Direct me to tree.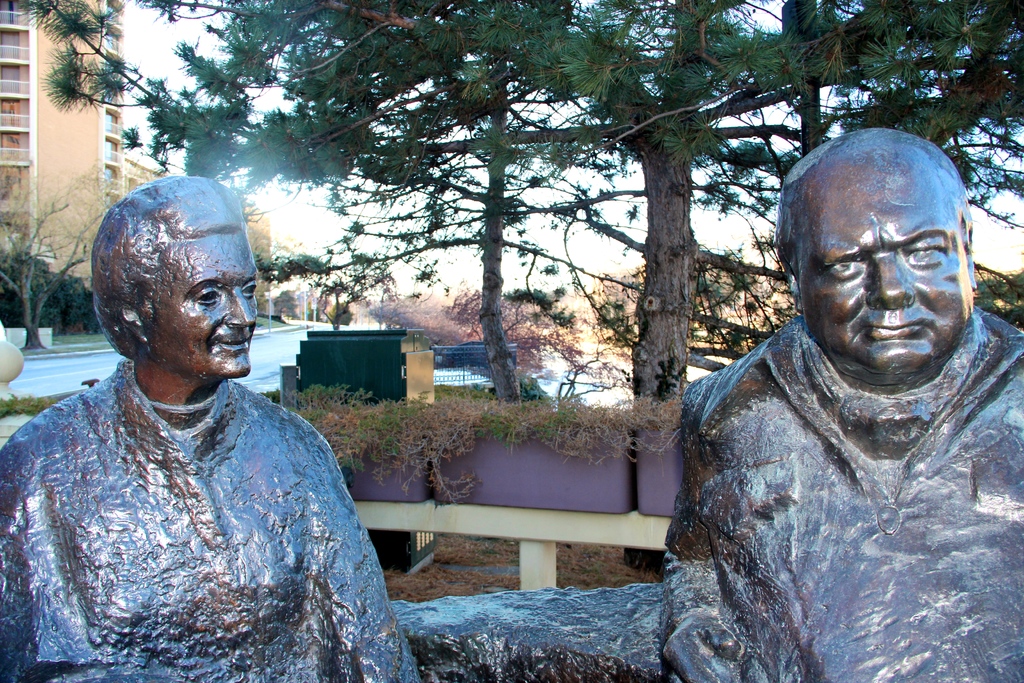
Direction: box(15, 0, 652, 404).
